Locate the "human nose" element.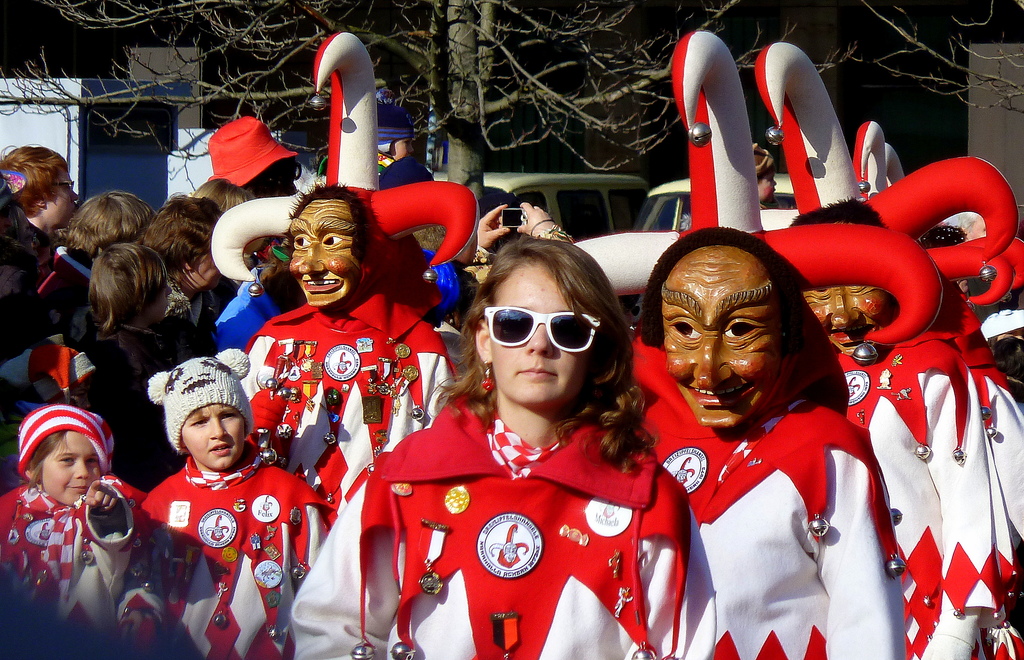
Element bbox: rect(164, 285, 173, 296).
